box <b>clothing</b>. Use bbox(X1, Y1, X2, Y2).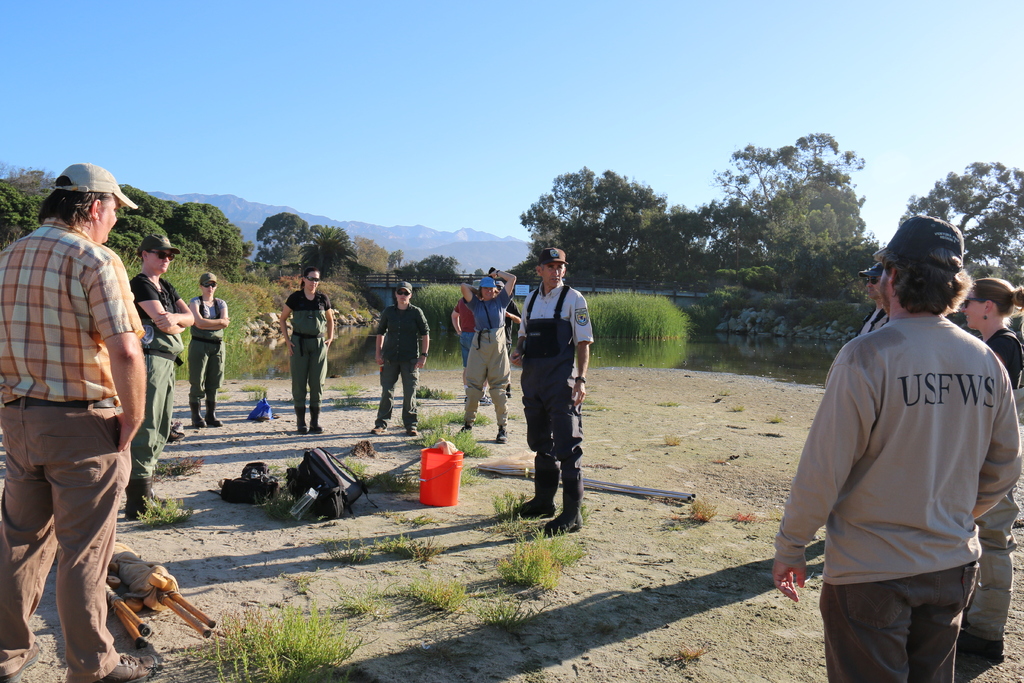
bbox(466, 292, 515, 426).
